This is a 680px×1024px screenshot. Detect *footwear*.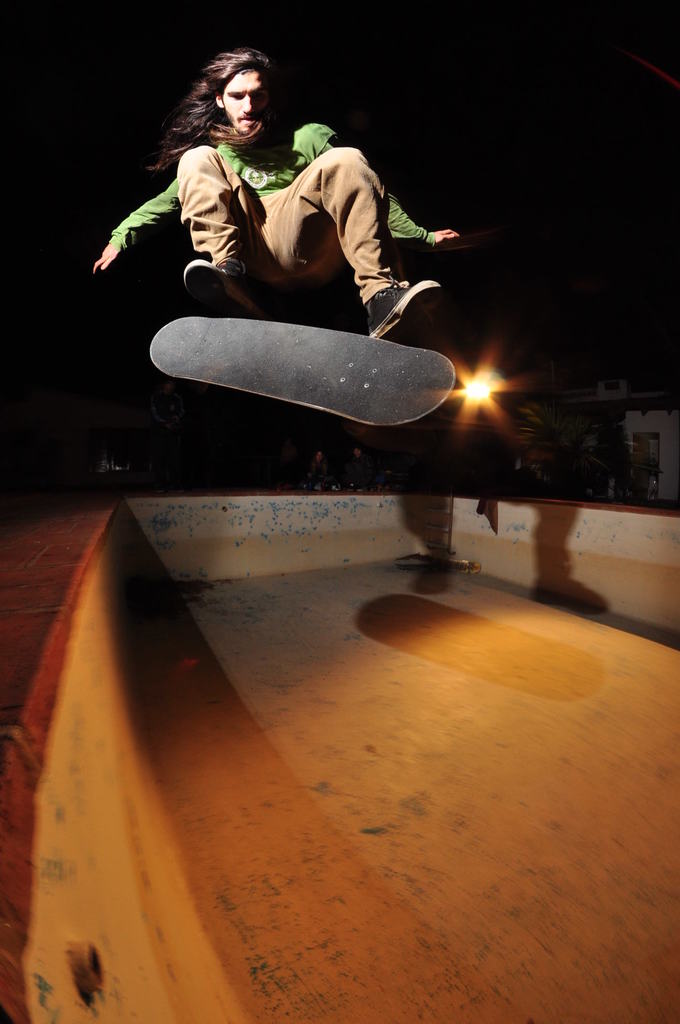
rect(183, 259, 271, 323).
